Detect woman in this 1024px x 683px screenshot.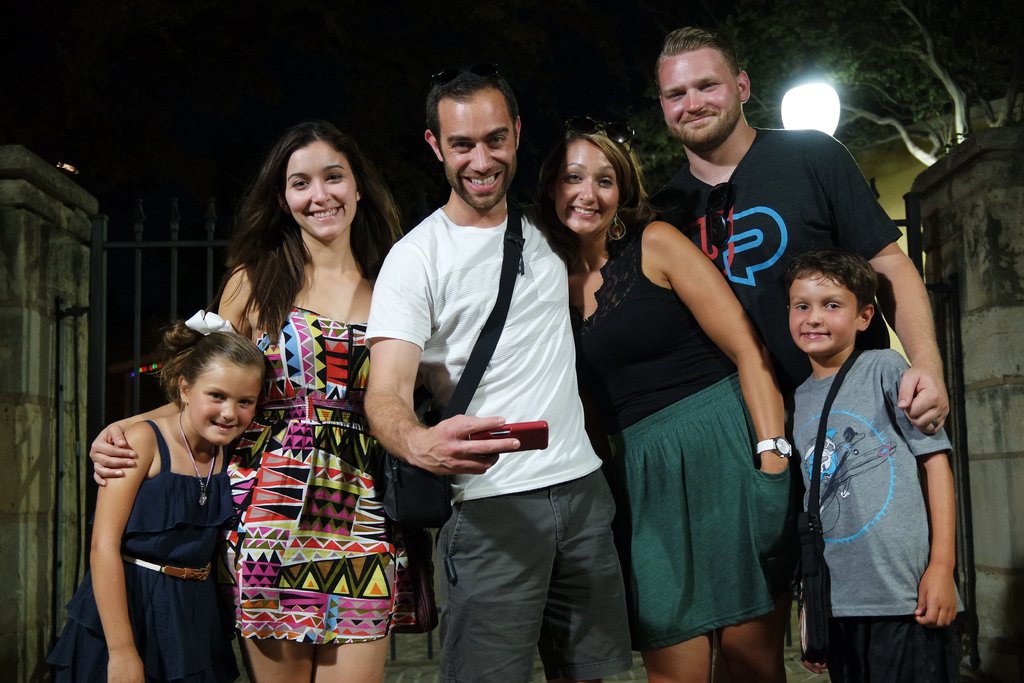
Detection: crop(90, 120, 408, 682).
